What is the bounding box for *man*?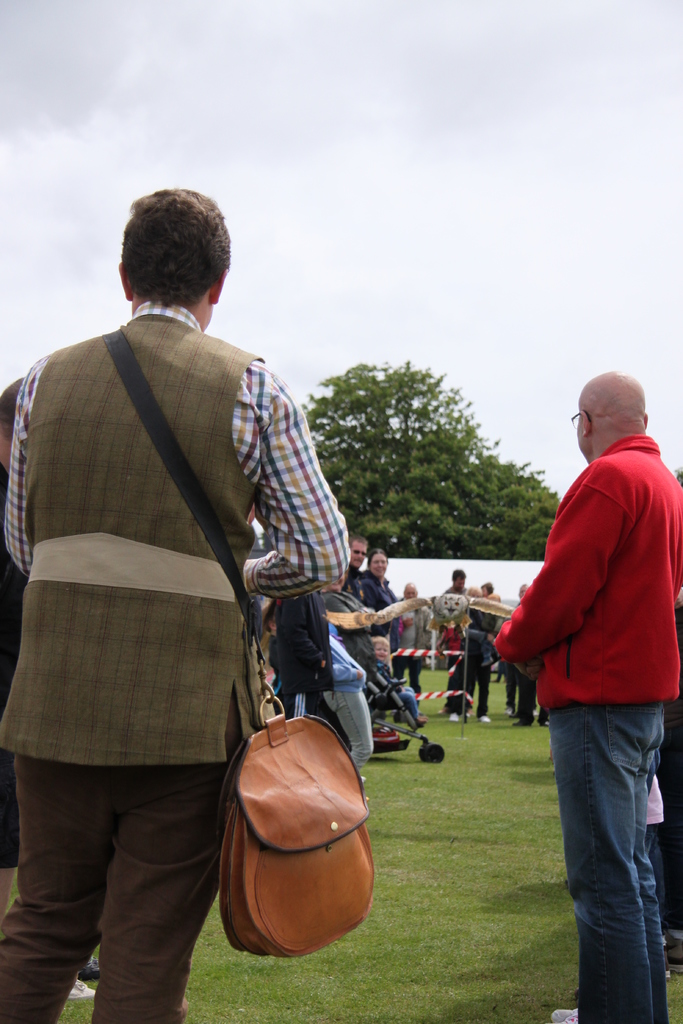
[x1=498, y1=368, x2=682, y2=1023].
